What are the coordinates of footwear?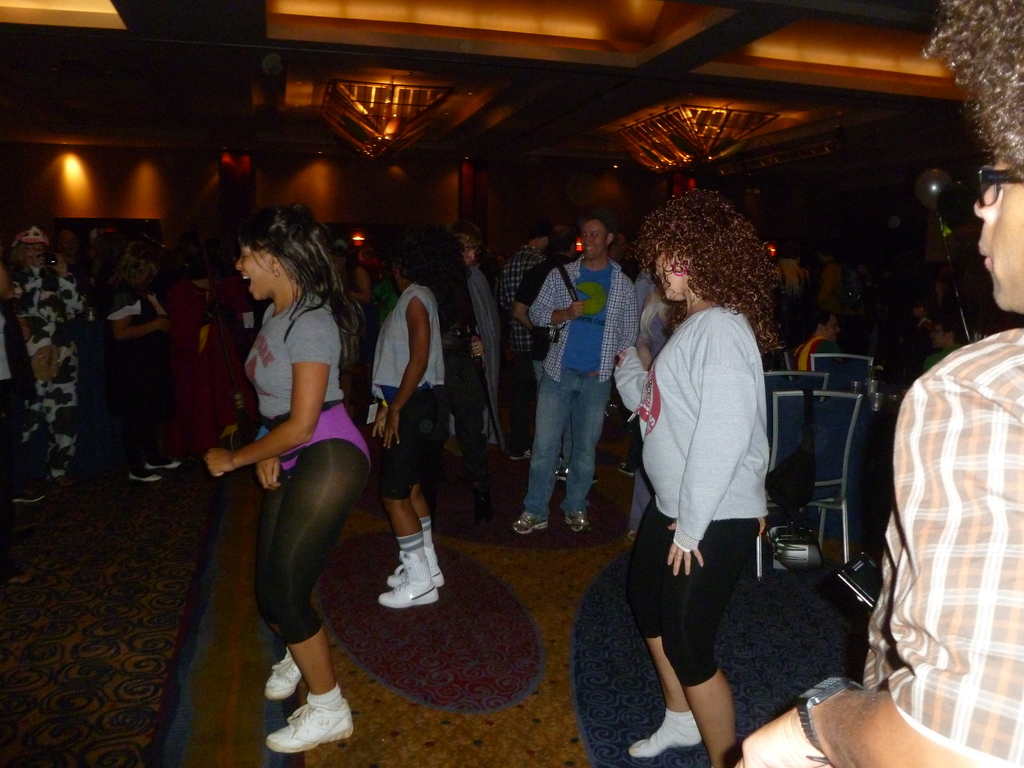
44, 475, 74, 486.
